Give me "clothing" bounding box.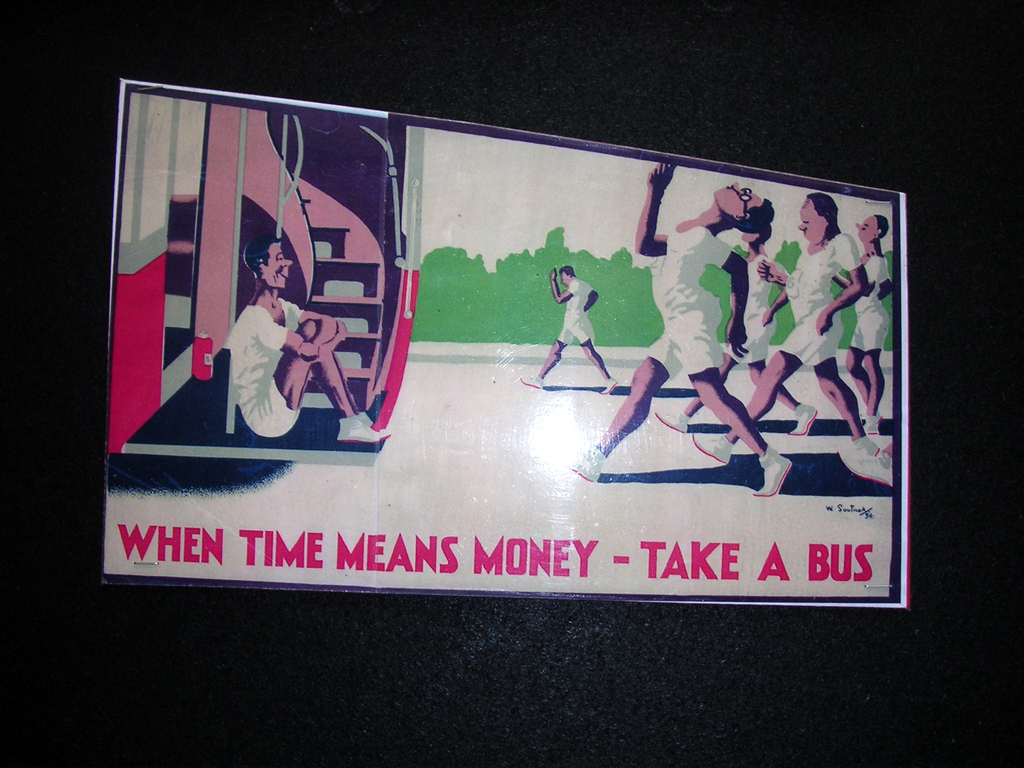
557 278 595 345.
